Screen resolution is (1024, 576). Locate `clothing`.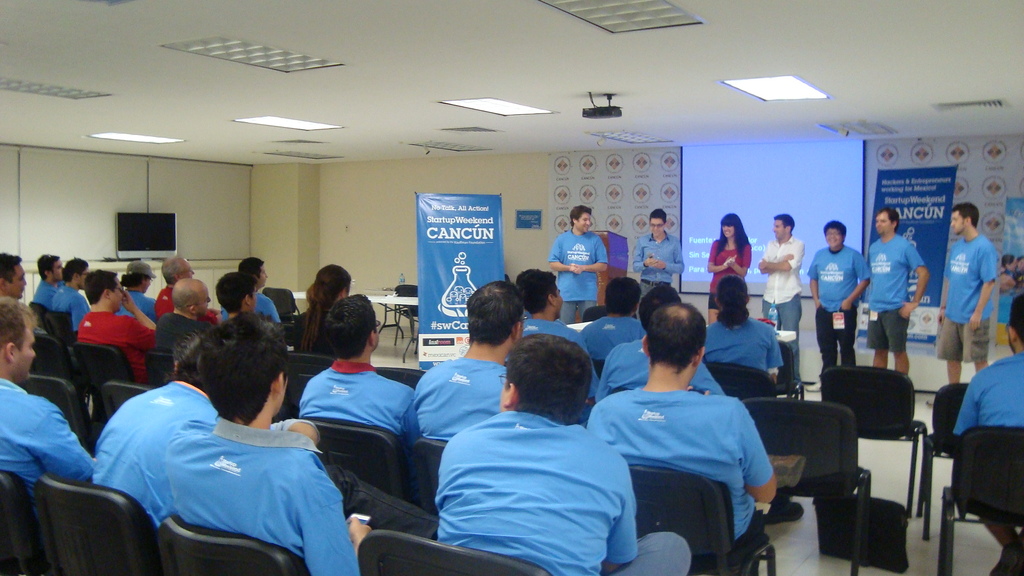
bbox(753, 238, 806, 343).
